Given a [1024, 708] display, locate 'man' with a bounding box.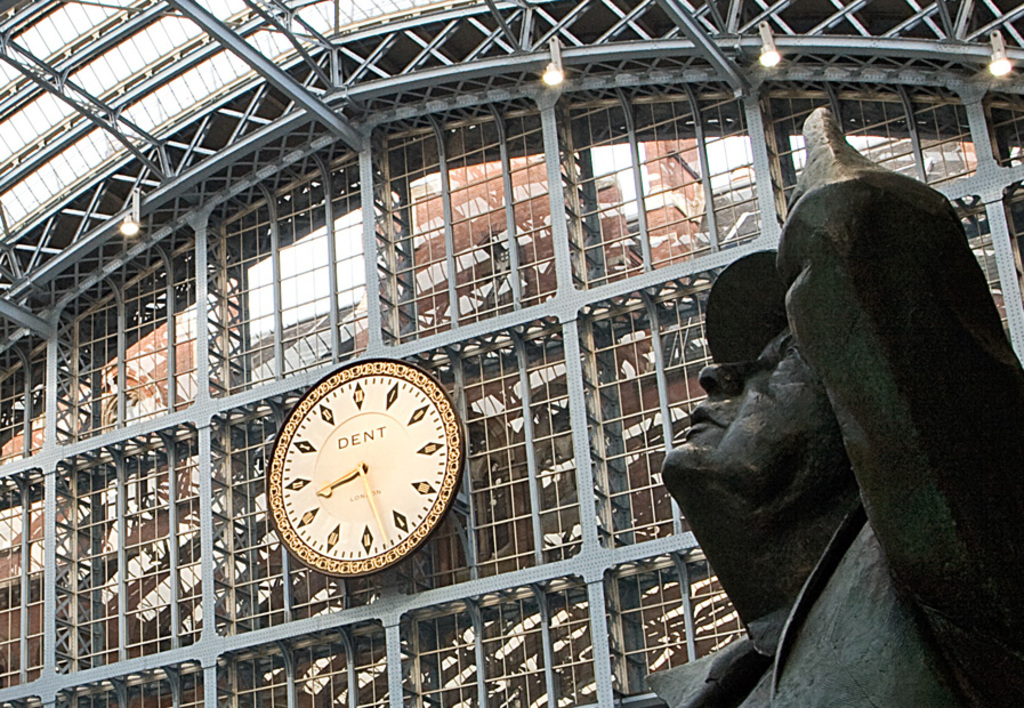
Located: (644, 100, 1023, 707).
